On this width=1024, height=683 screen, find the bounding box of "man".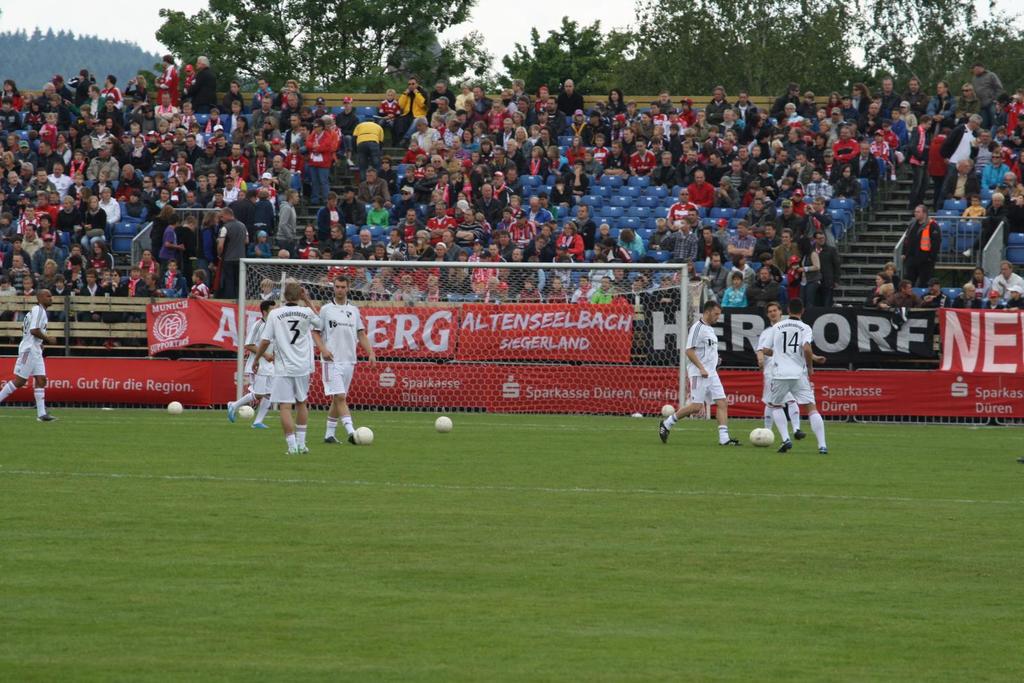
Bounding box: l=535, t=107, r=557, b=145.
